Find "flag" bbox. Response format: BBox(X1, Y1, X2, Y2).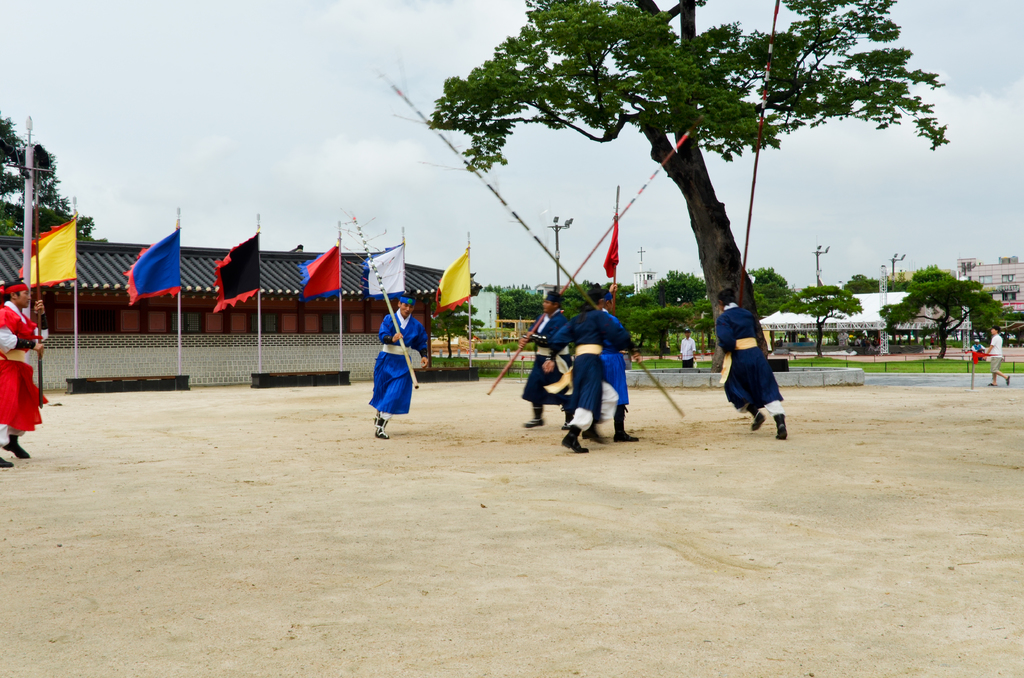
BBox(13, 222, 81, 285).
